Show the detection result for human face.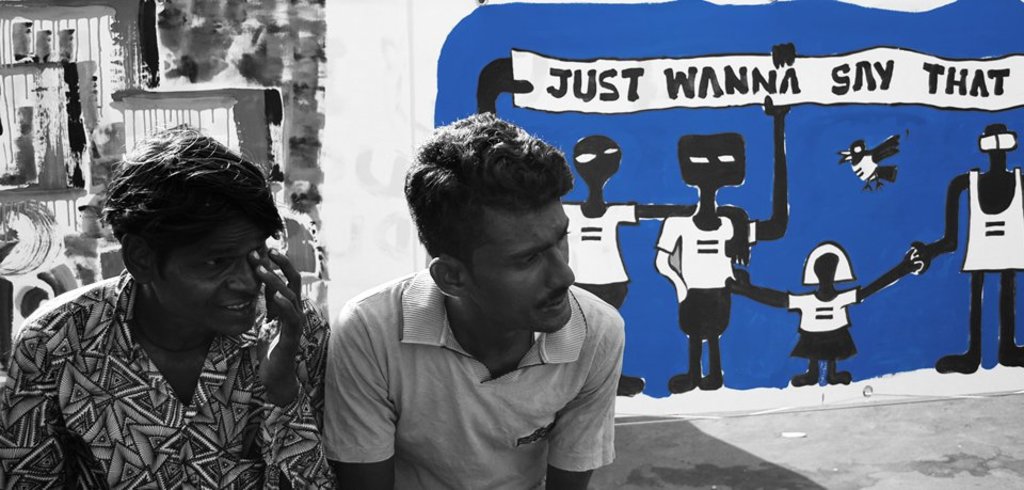
<region>816, 258, 839, 278</region>.
